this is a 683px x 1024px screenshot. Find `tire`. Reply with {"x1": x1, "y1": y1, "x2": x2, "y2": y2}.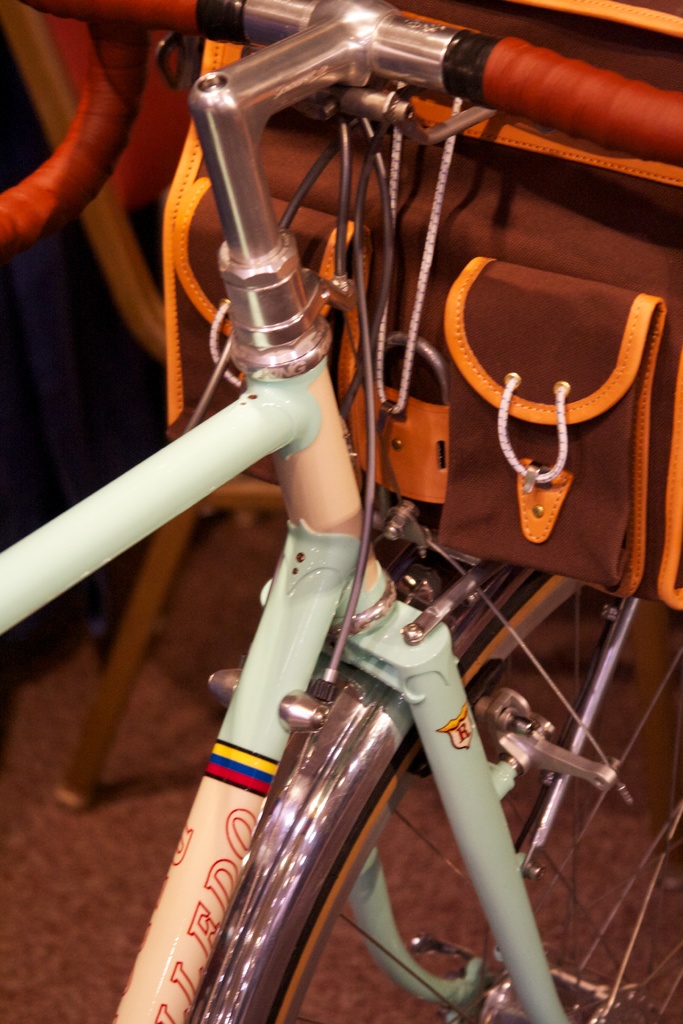
{"x1": 202, "y1": 566, "x2": 682, "y2": 1023}.
